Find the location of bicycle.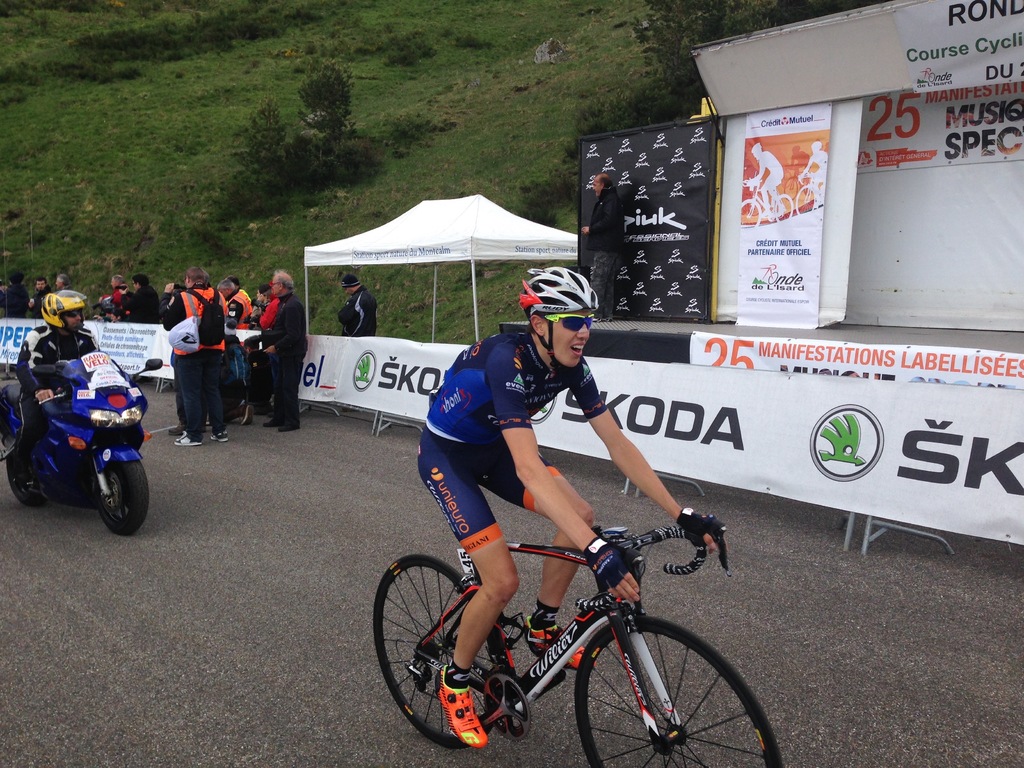
Location: x1=351 y1=476 x2=769 y2=757.
